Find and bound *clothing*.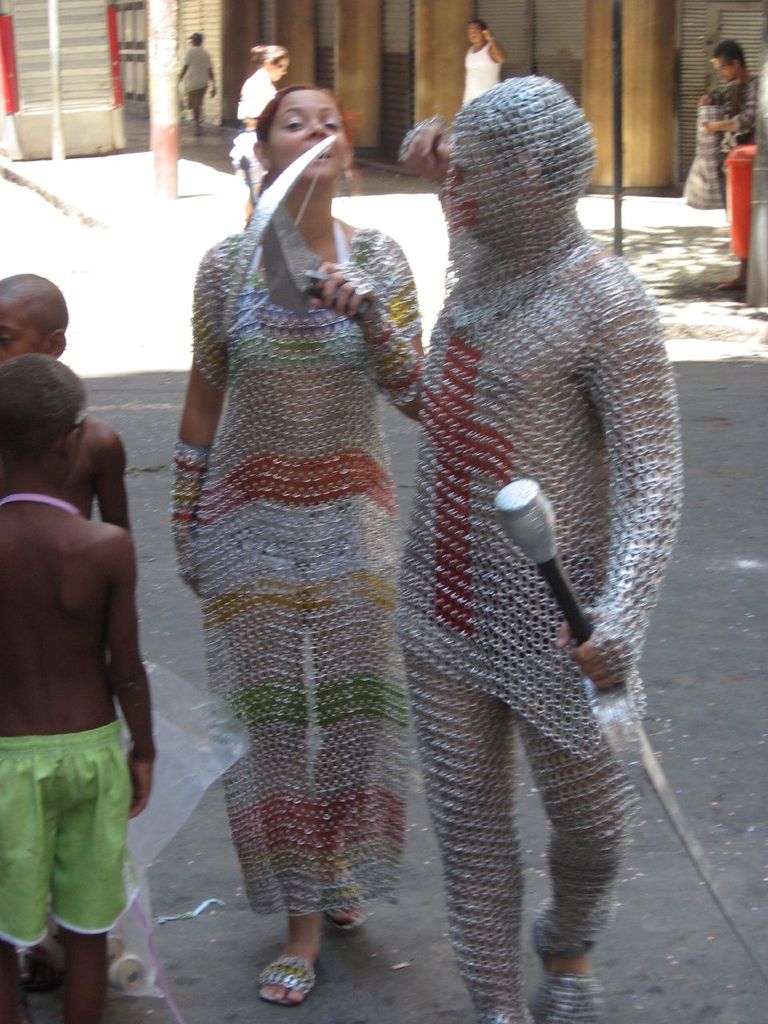
Bound: {"left": 170, "top": 194, "right": 427, "bottom": 914}.
